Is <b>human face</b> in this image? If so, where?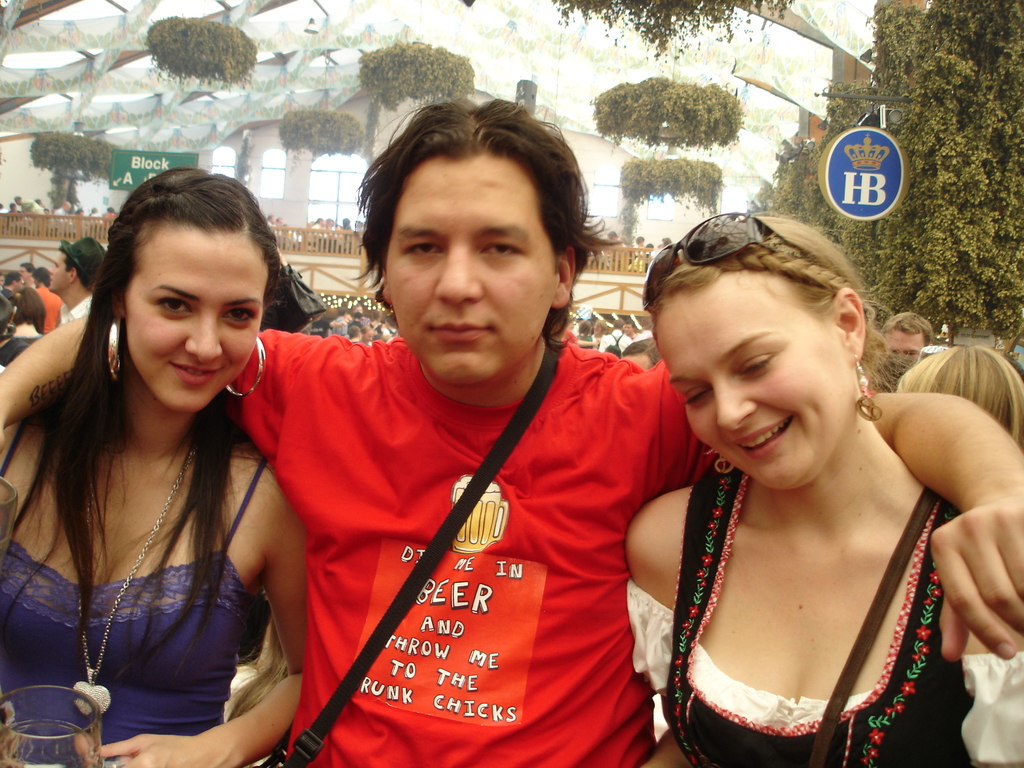
Yes, at <box>372,152,561,390</box>.
